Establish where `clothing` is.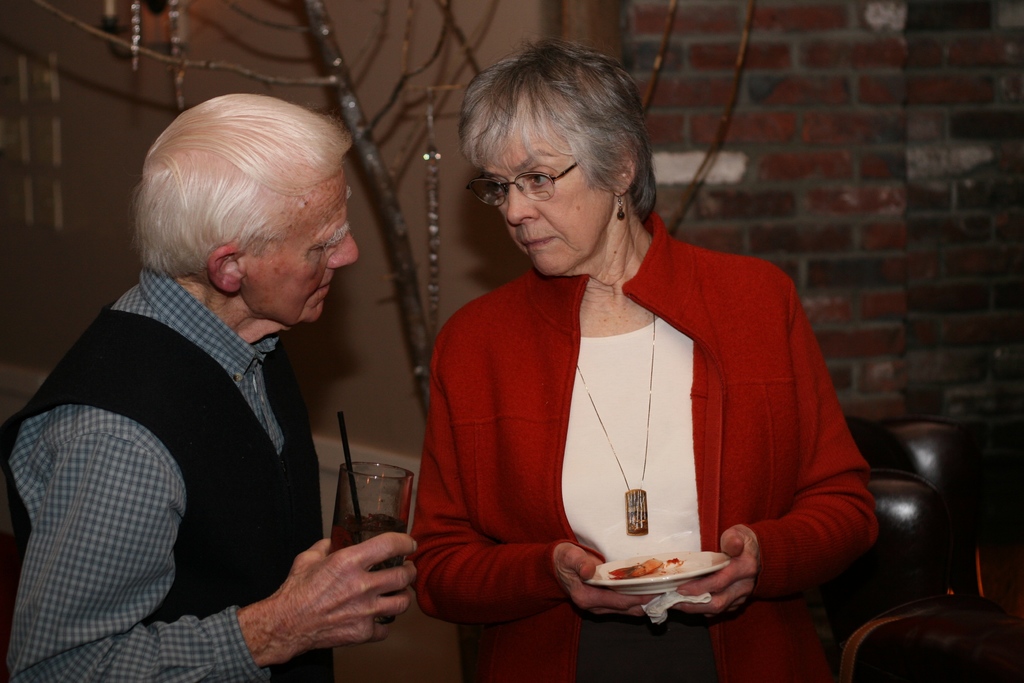
Established at locate(398, 262, 873, 682).
